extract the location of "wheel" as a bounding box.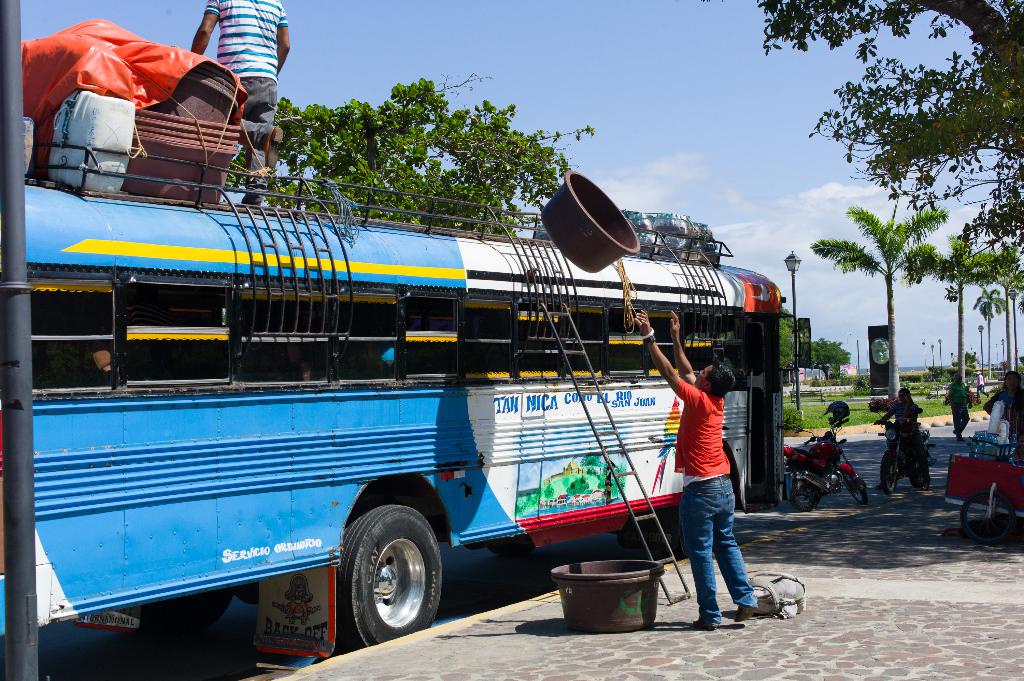
<bbox>486, 543, 534, 559</bbox>.
